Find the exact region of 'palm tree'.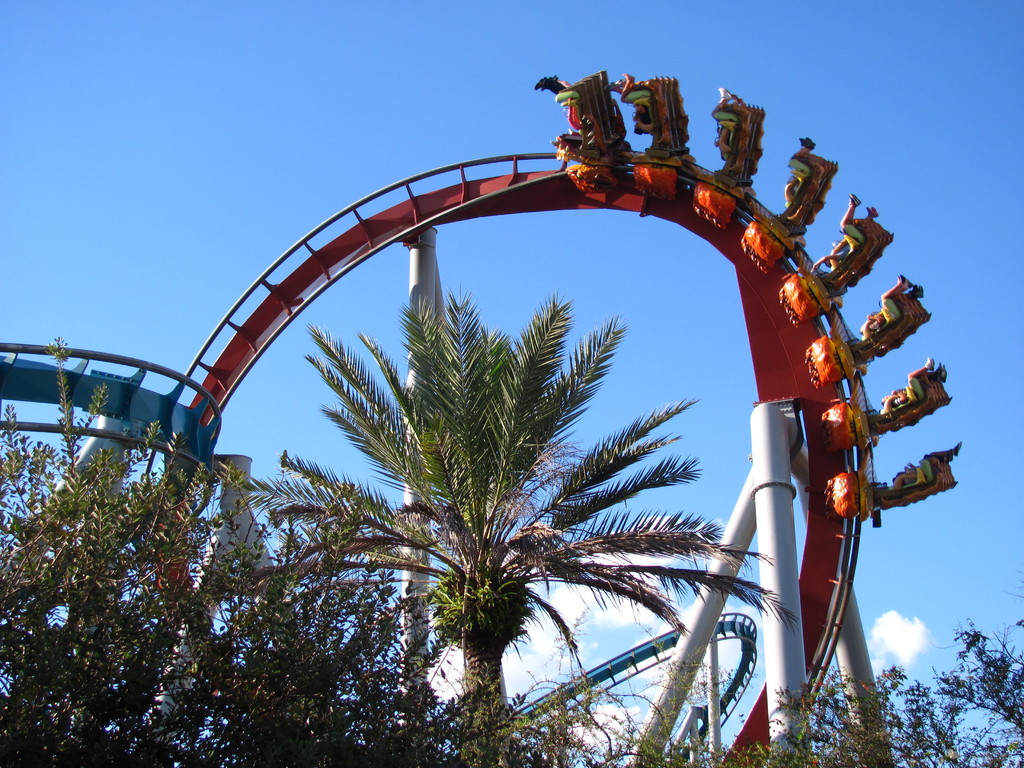
Exact region: select_region(244, 276, 794, 767).
